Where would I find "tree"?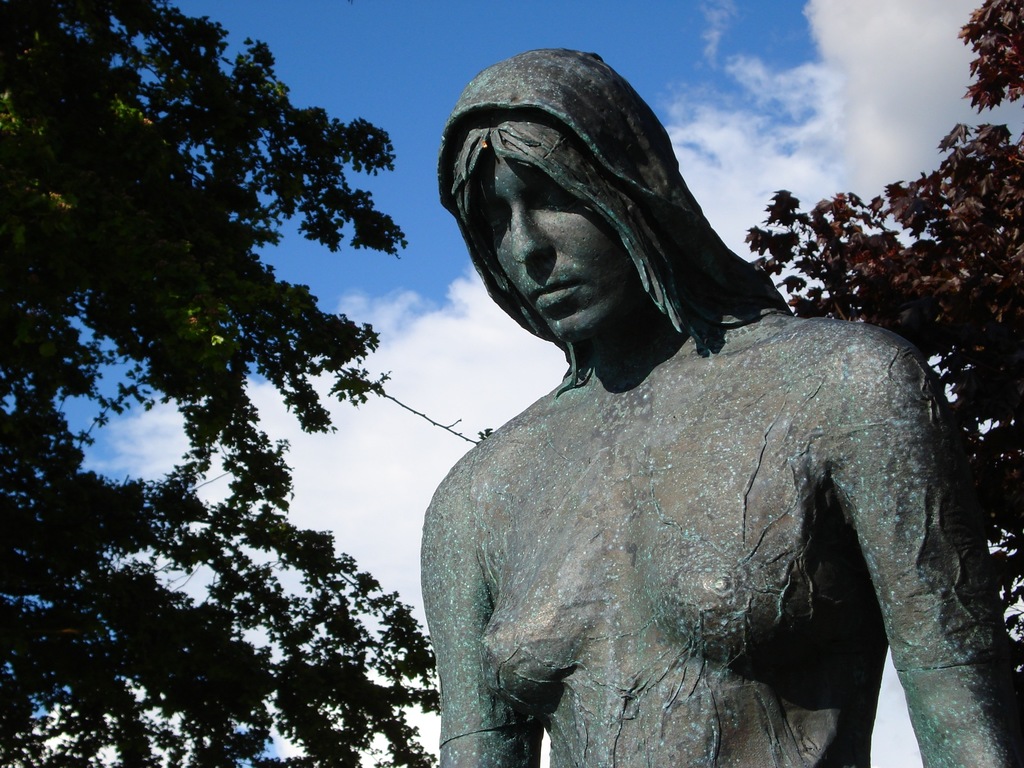
At [left=746, top=0, right=1023, bottom=685].
